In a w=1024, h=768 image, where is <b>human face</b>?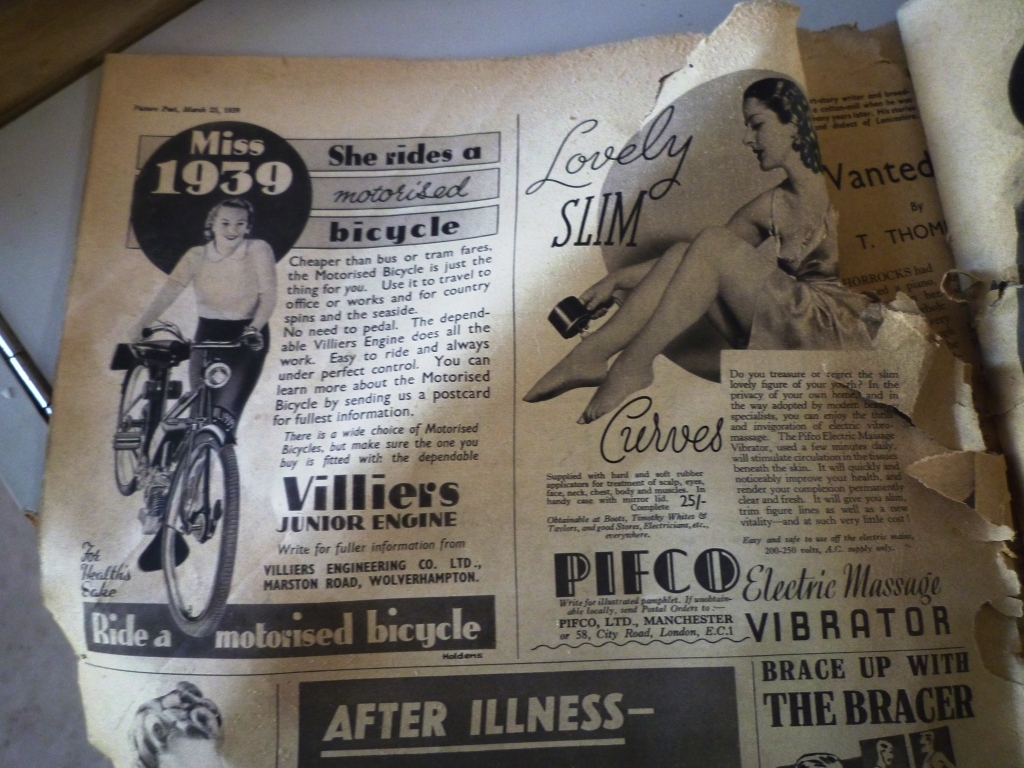
rect(212, 209, 247, 245).
